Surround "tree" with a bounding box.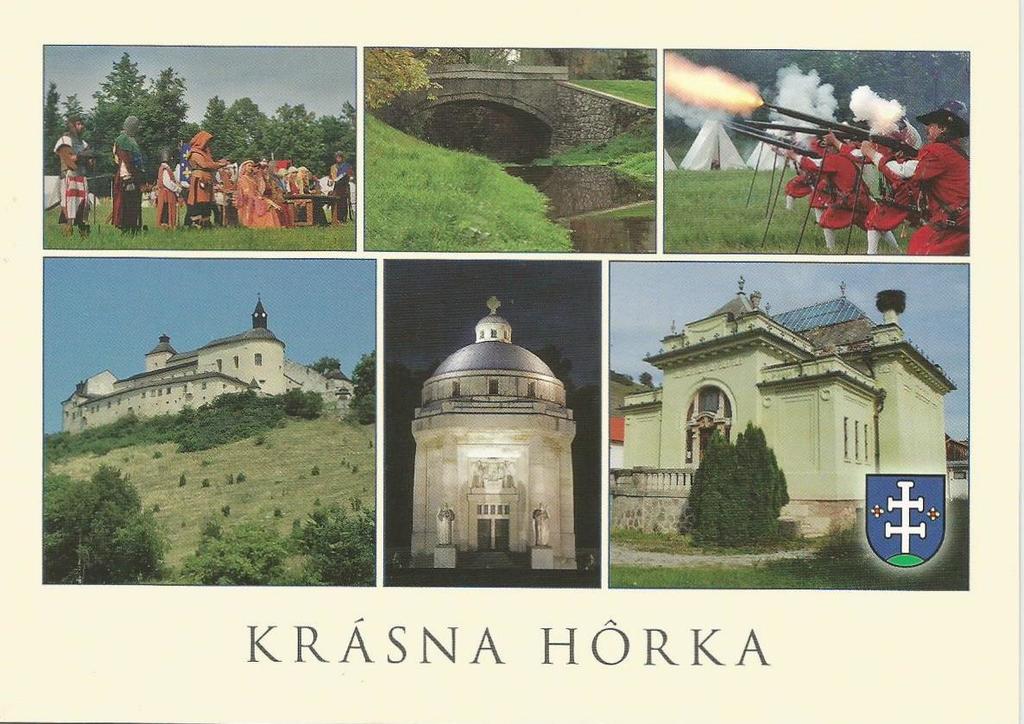
(x1=40, y1=85, x2=69, y2=170).
